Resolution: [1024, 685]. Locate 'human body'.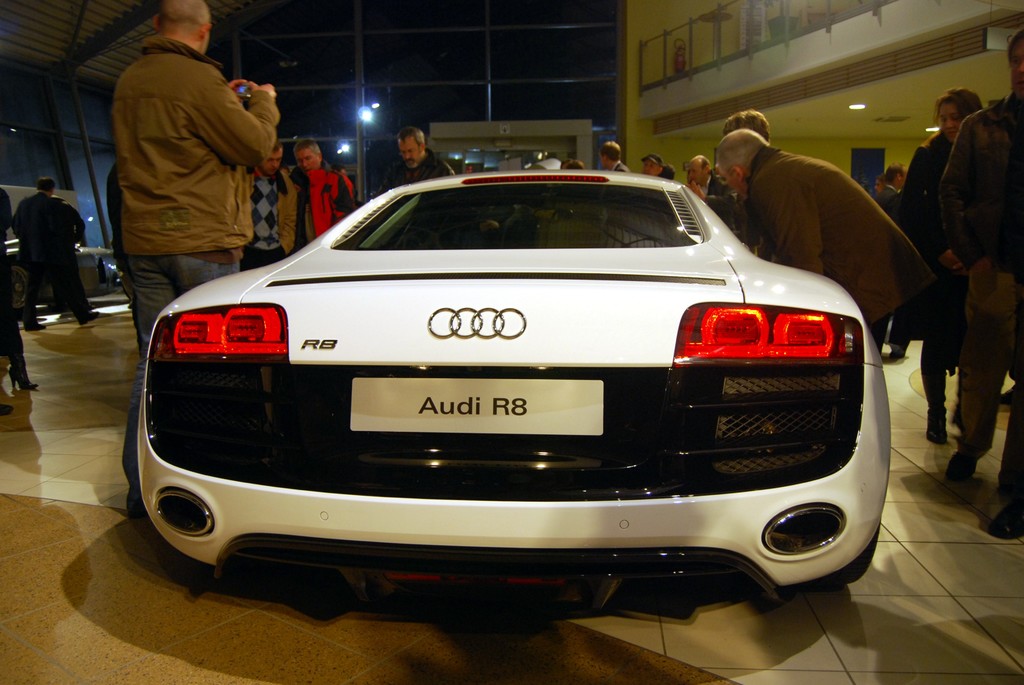
select_region(1, 180, 35, 397).
